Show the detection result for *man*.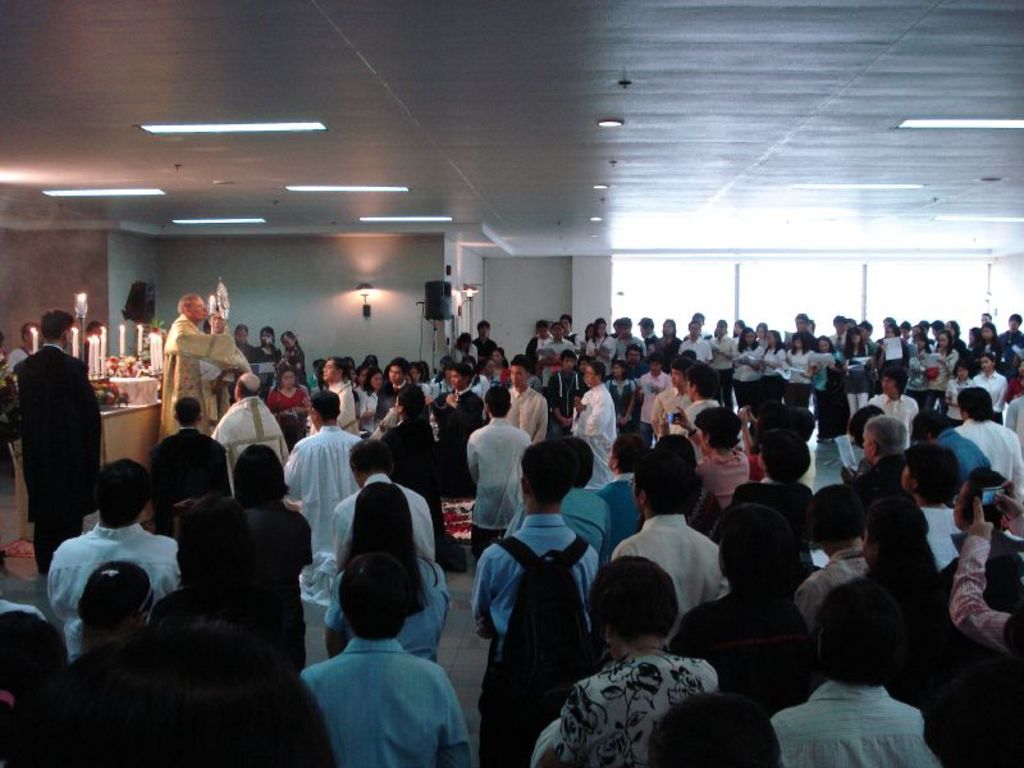
left=660, top=348, right=722, bottom=457.
